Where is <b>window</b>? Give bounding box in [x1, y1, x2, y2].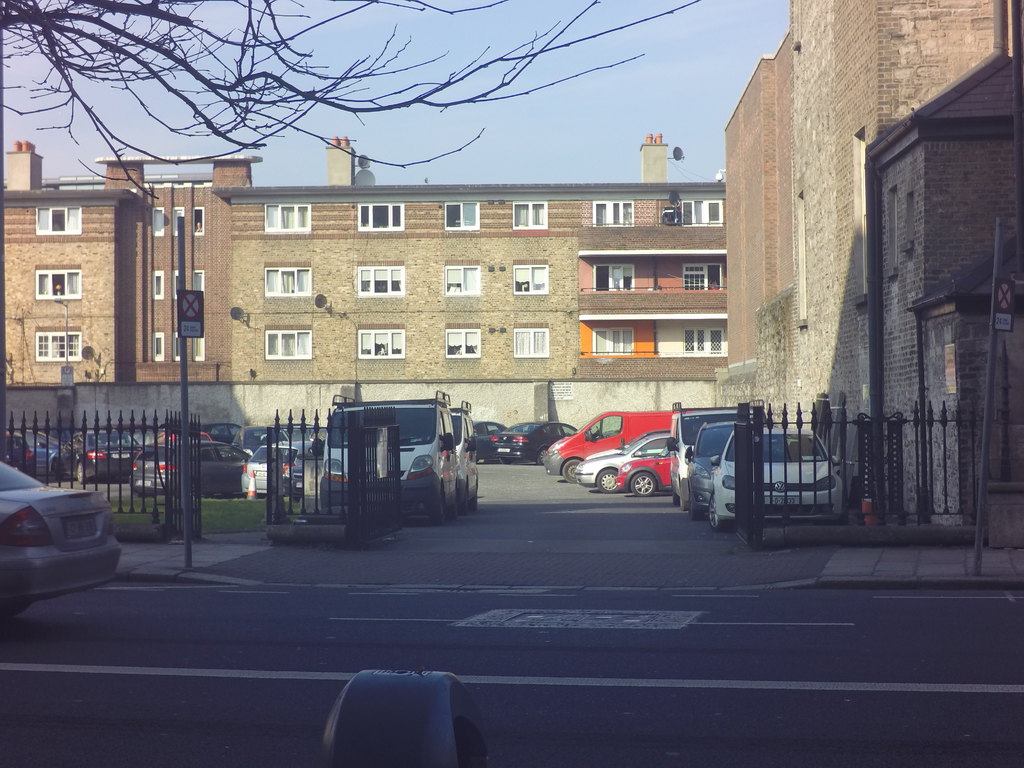
[357, 265, 406, 294].
